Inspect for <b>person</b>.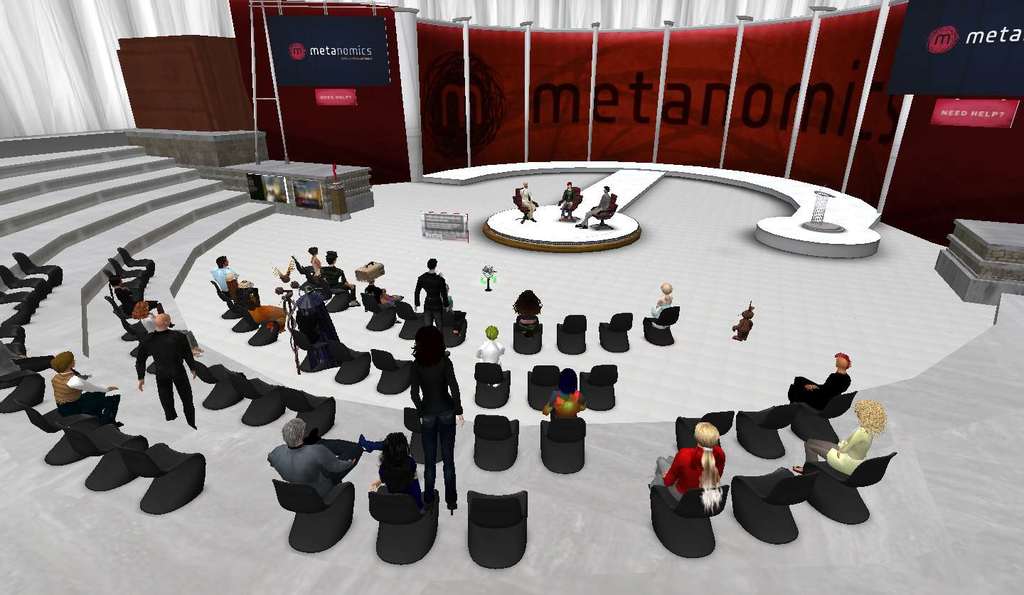
Inspection: 411 323 466 515.
